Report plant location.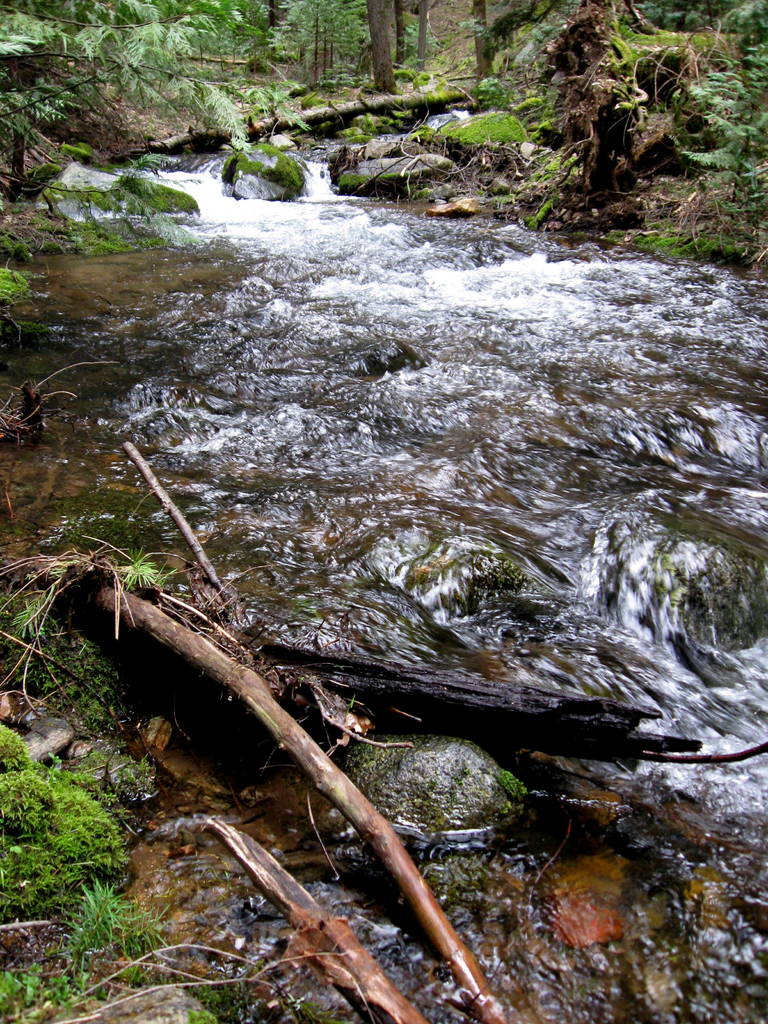
Report: region(122, 541, 181, 594).
